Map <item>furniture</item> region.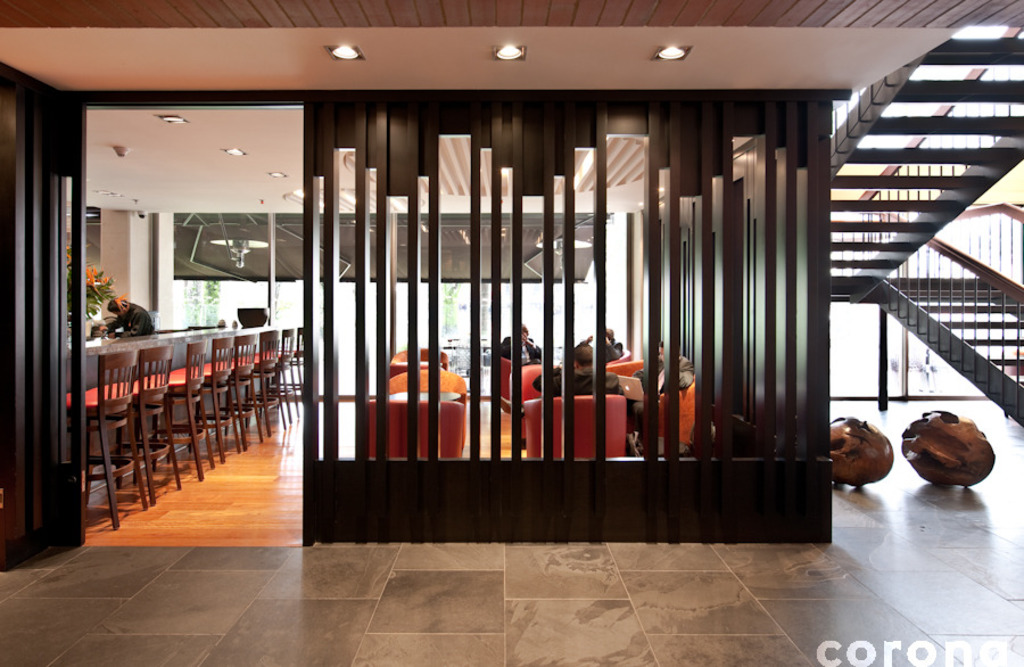
Mapped to 387/369/470/404.
